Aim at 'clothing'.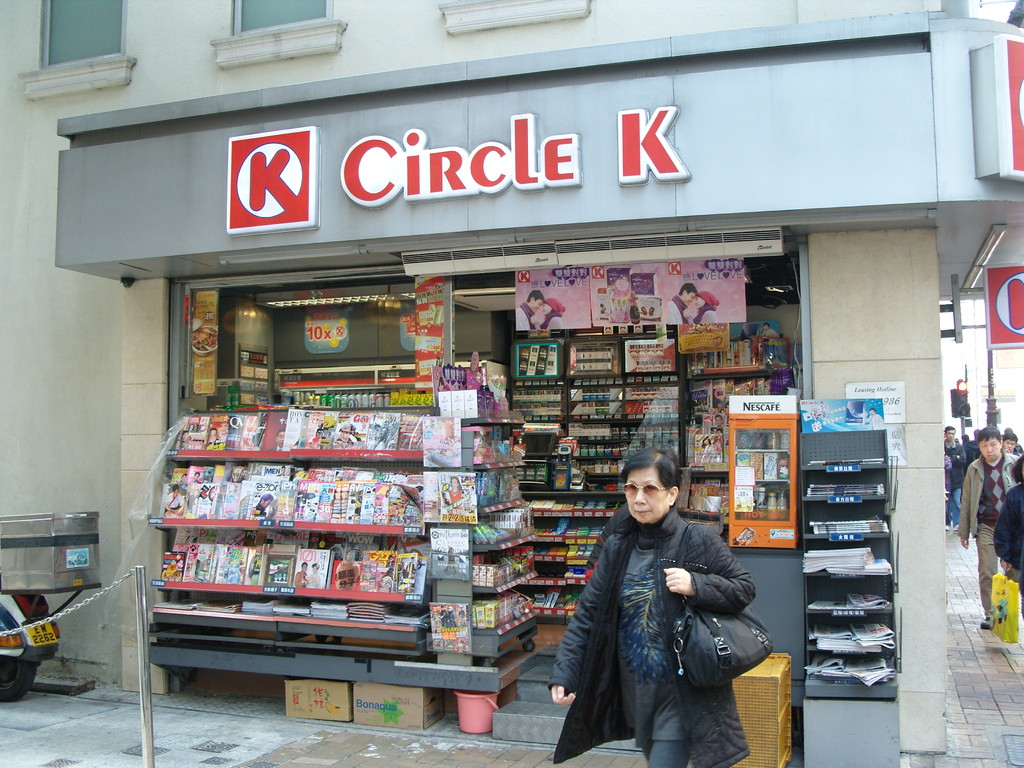
Aimed at x1=307 y1=572 x2=321 y2=588.
